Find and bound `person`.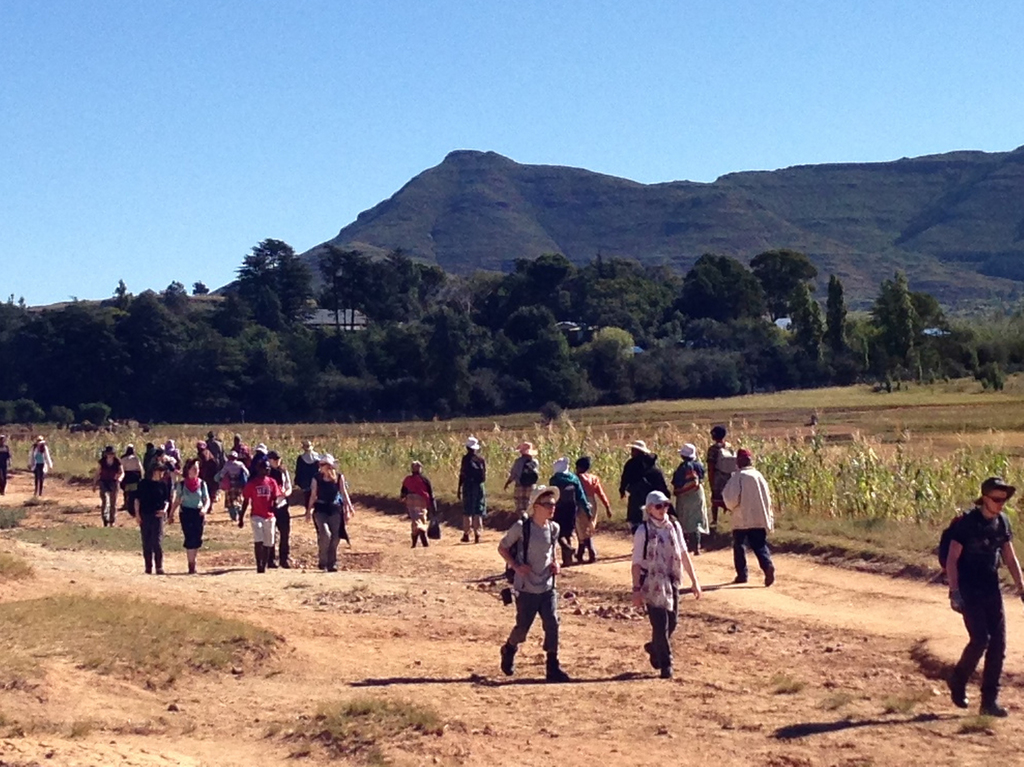
Bound: left=131, top=462, right=167, bottom=573.
